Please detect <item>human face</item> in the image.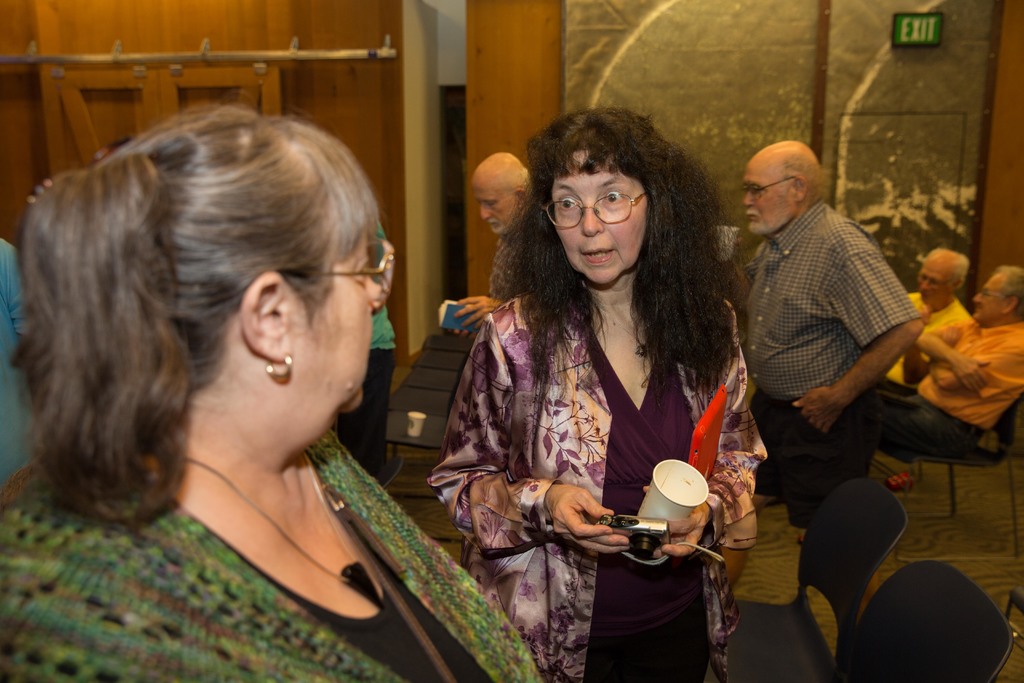
x1=919 y1=258 x2=956 y2=306.
